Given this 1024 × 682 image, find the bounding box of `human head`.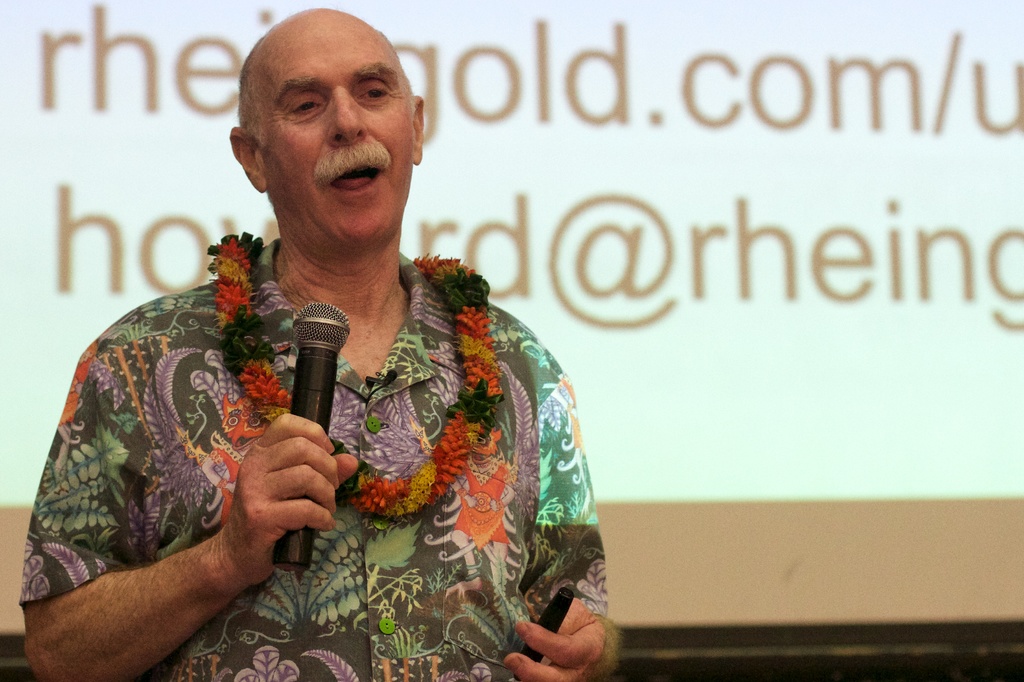
[223, 15, 417, 223].
